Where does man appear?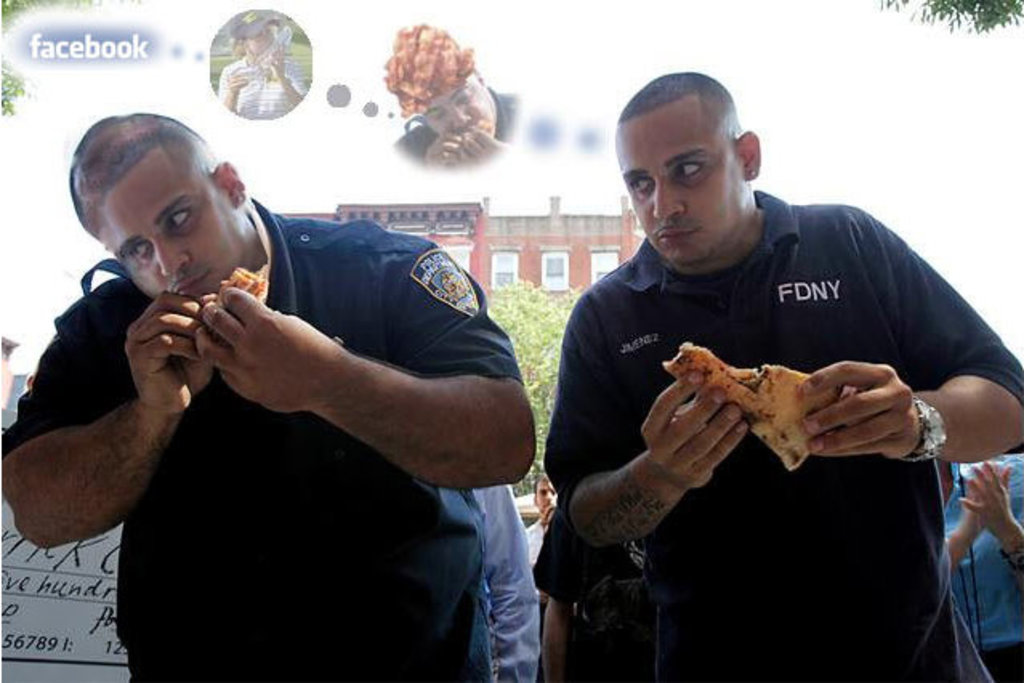
Appears at detection(514, 74, 1023, 657).
